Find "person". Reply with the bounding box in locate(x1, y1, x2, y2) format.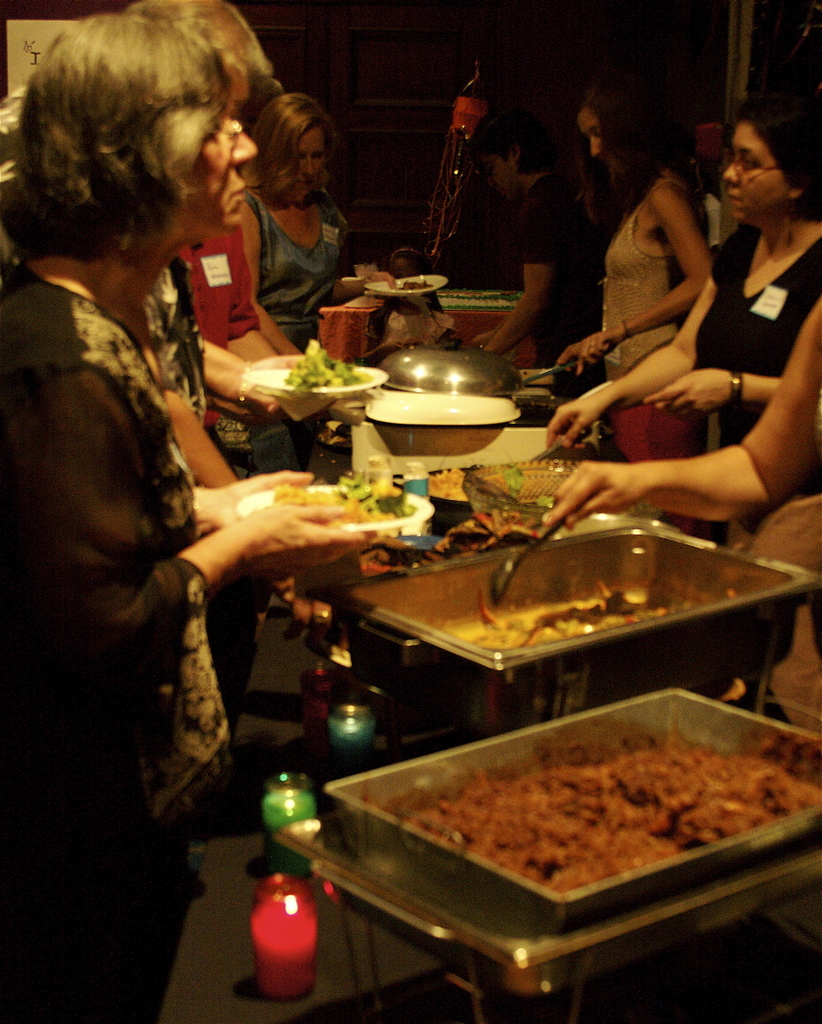
locate(239, 88, 389, 359).
